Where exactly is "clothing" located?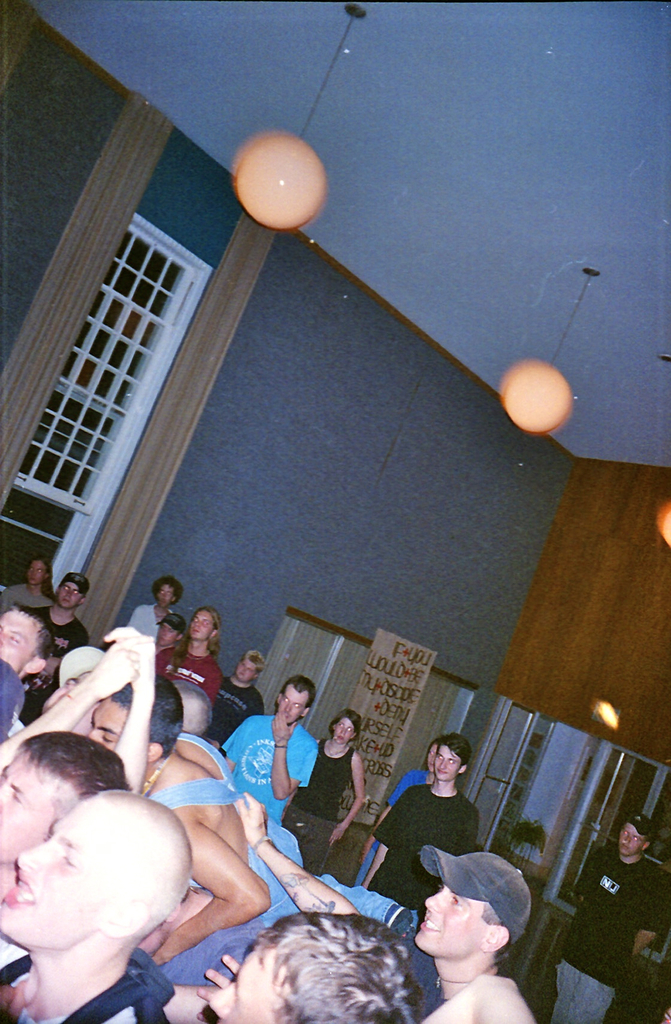
Its bounding box is bbox=[288, 739, 359, 879].
